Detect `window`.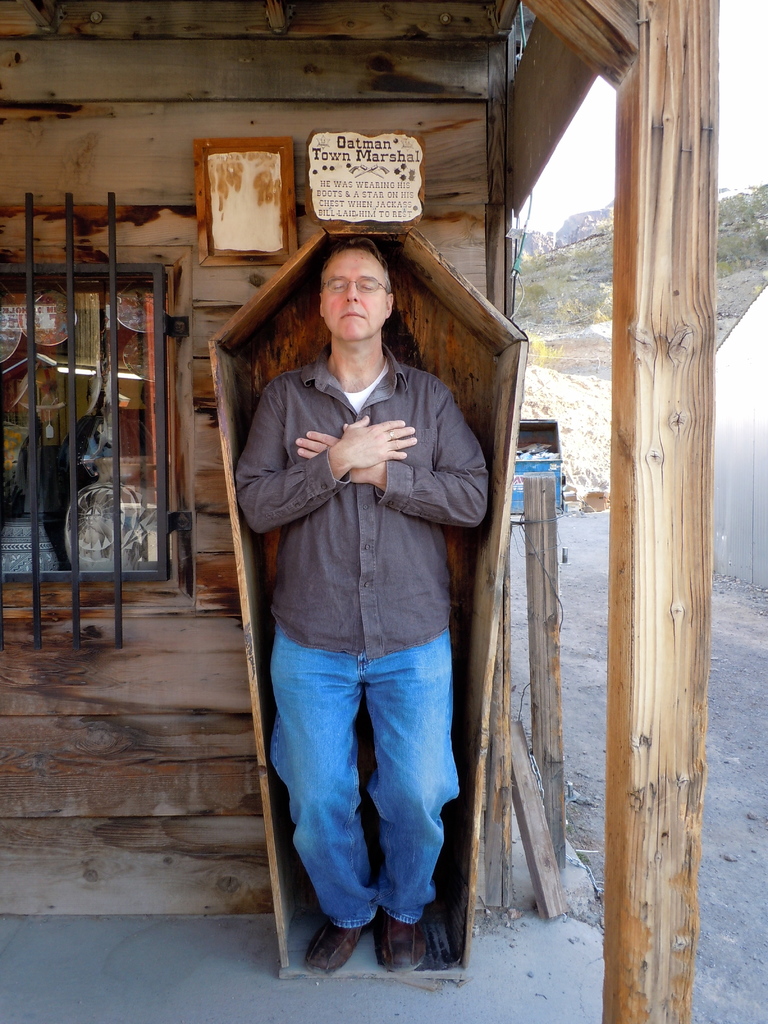
Detected at box=[0, 206, 197, 617].
